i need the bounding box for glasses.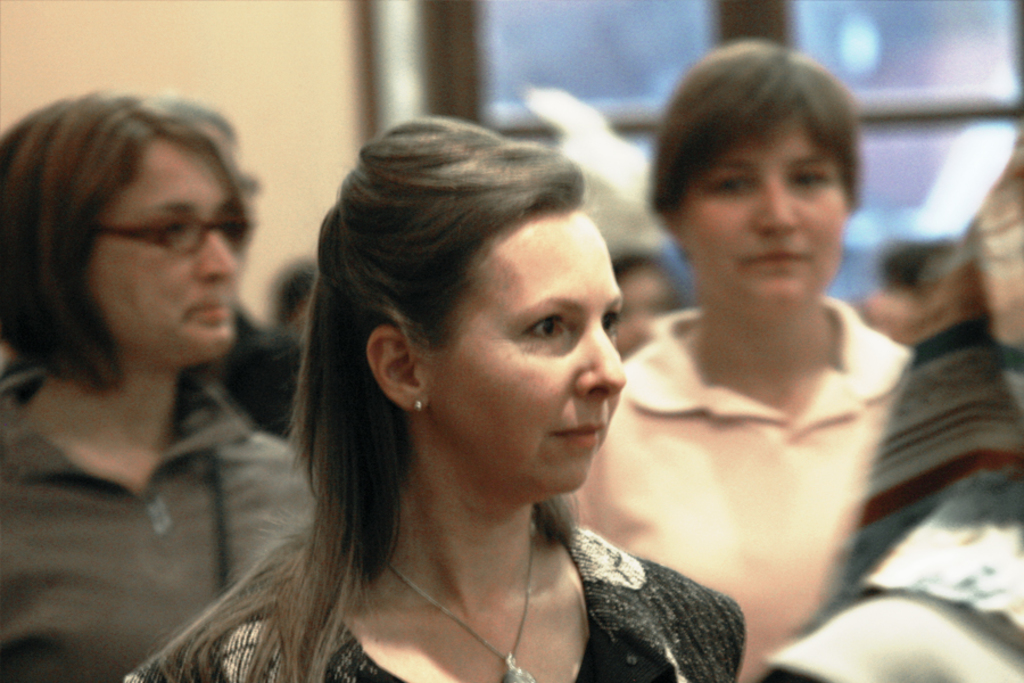
Here it is: 93 213 259 257.
